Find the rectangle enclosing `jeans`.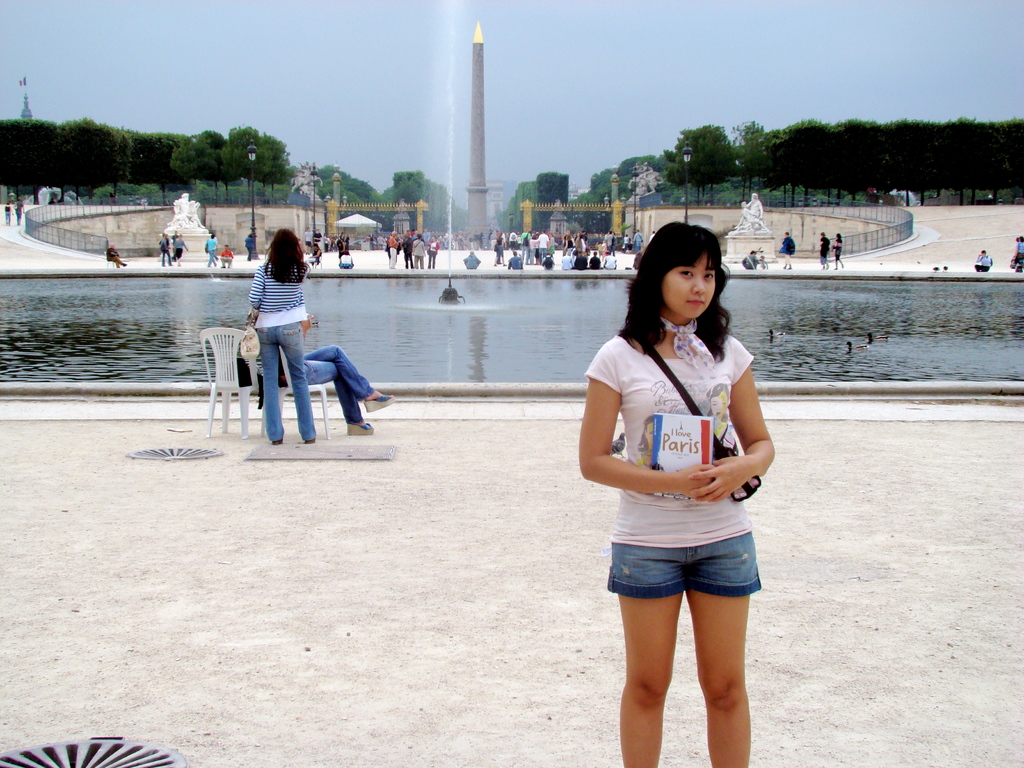
box=[258, 323, 314, 444].
